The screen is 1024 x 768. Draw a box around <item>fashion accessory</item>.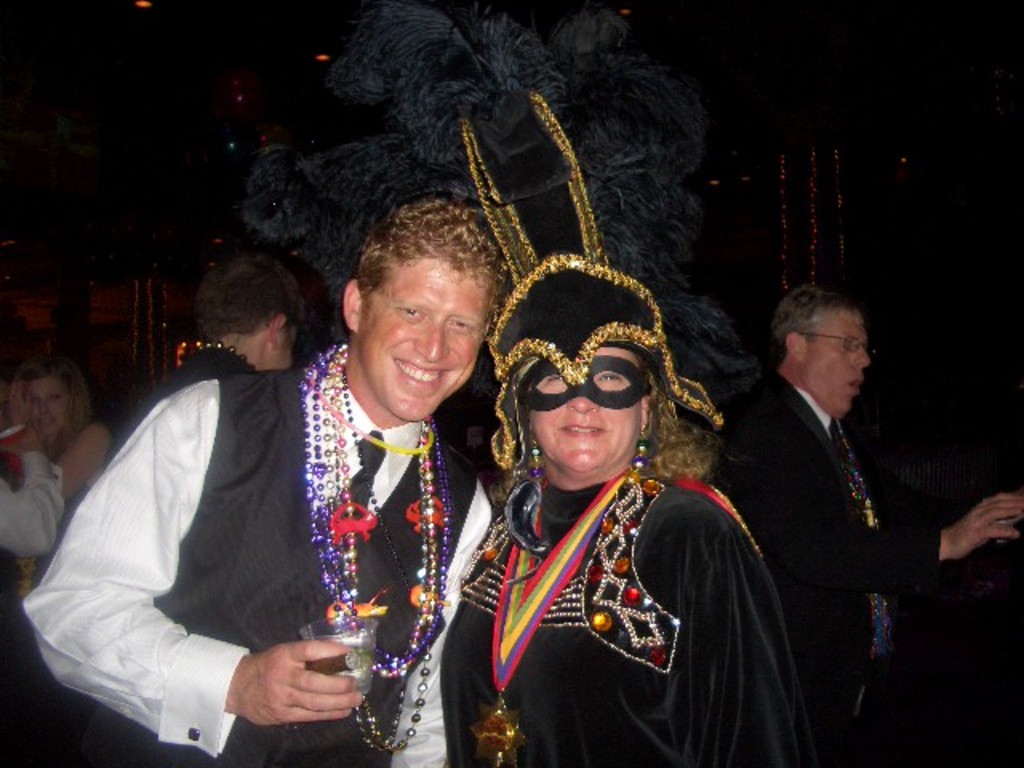
(171,338,248,368).
